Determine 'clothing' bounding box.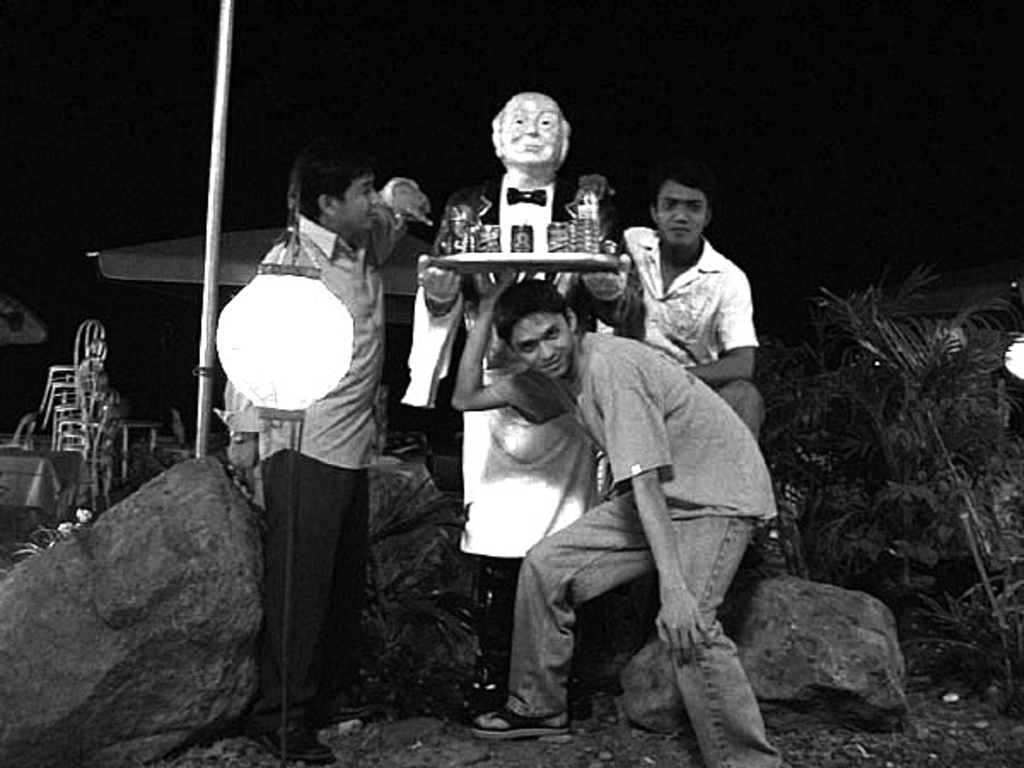
Determined: 224/177/422/746.
